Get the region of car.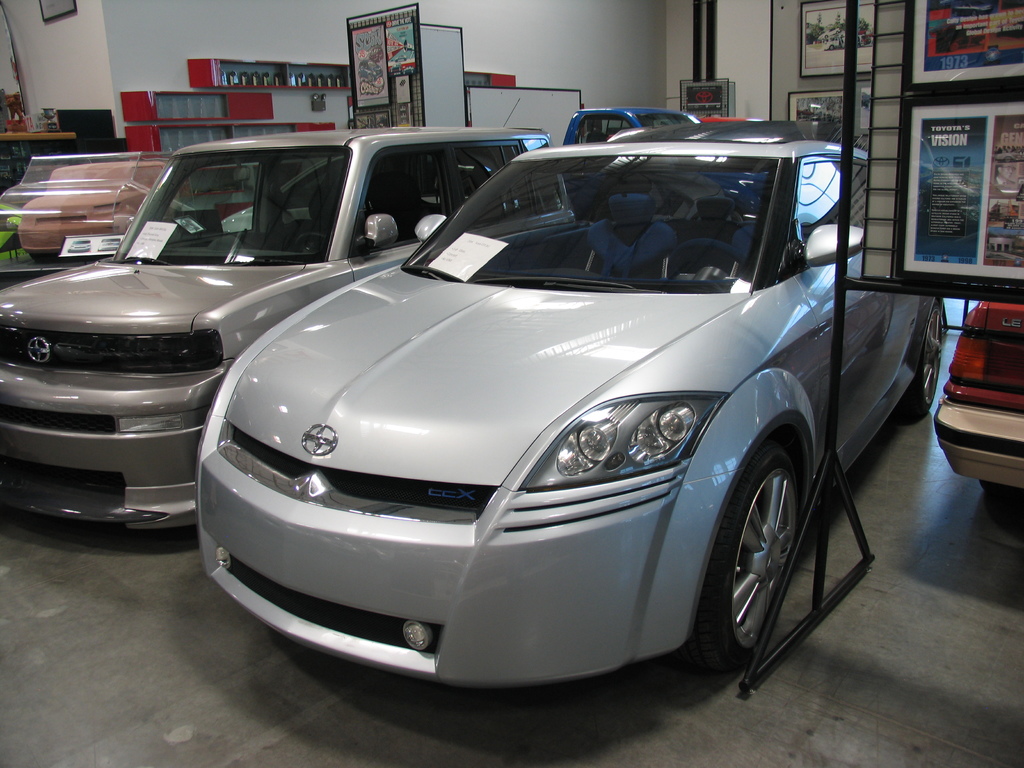
<bbox>0, 197, 28, 255</bbox>.
